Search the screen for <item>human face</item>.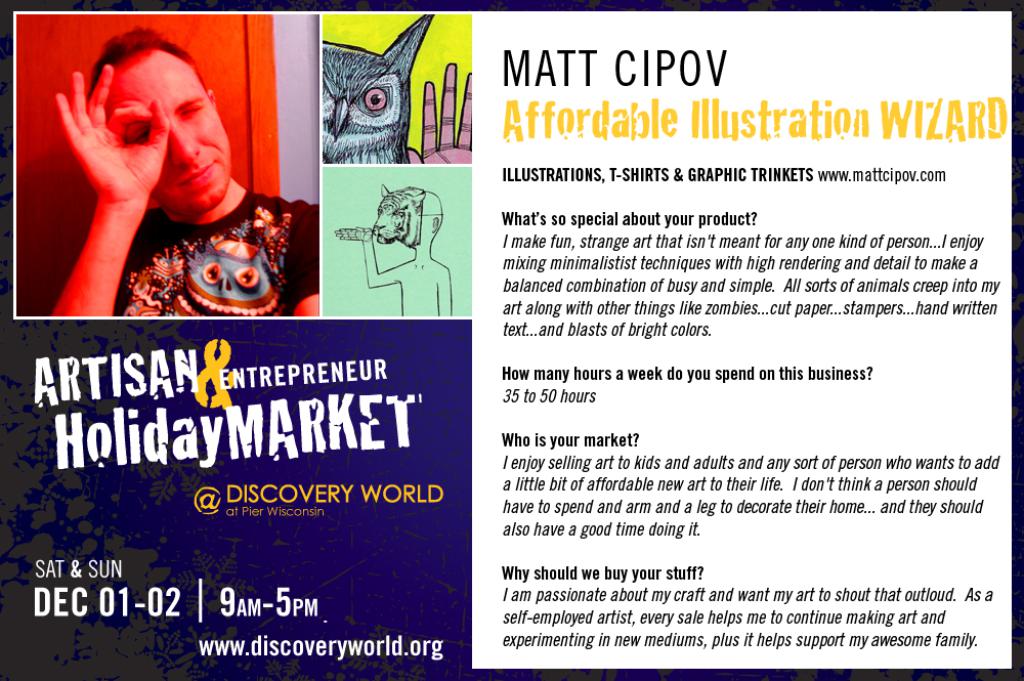
Found at {"left": 101, "top": 52, "right": 226, "bottom": 216}.
